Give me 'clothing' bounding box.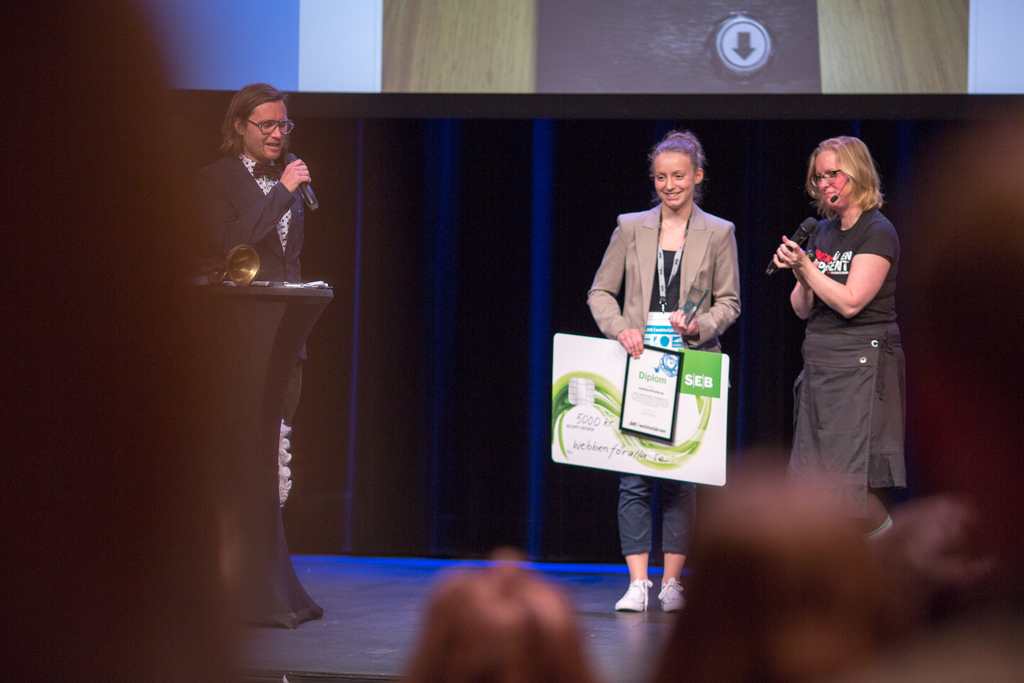
(left=779, top=180, right=916, bottom=487).
